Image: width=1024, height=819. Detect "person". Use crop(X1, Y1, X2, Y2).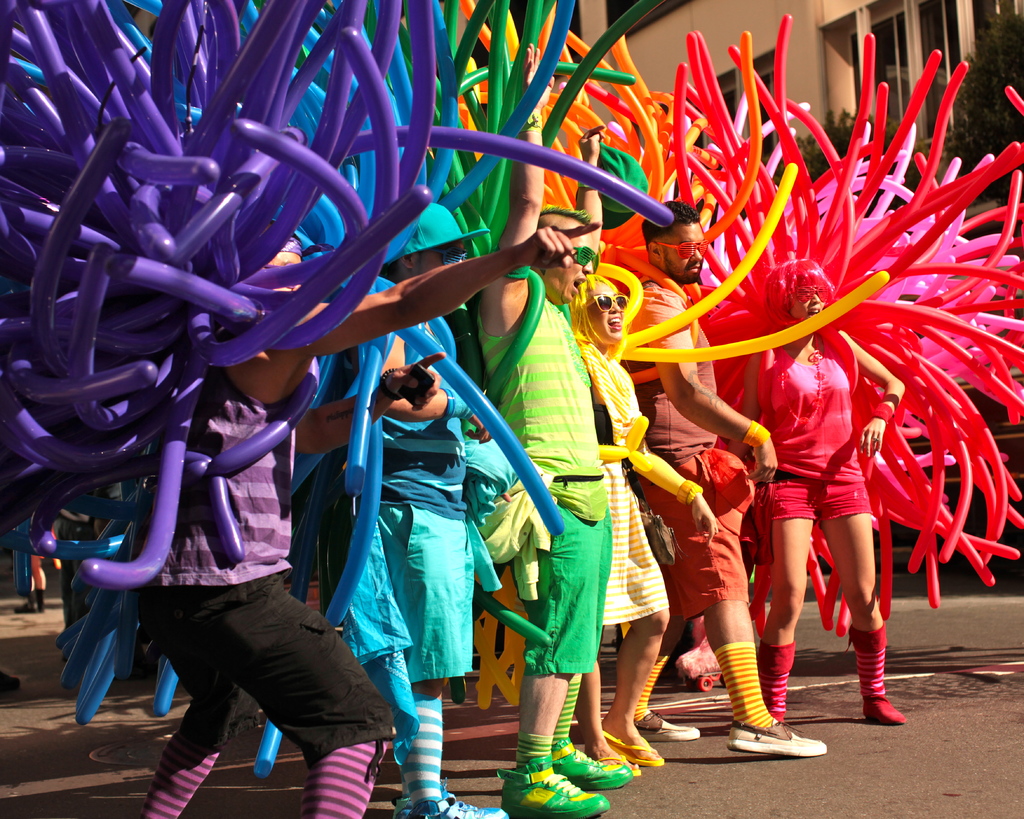
crop(621, 199, 826, 752).
